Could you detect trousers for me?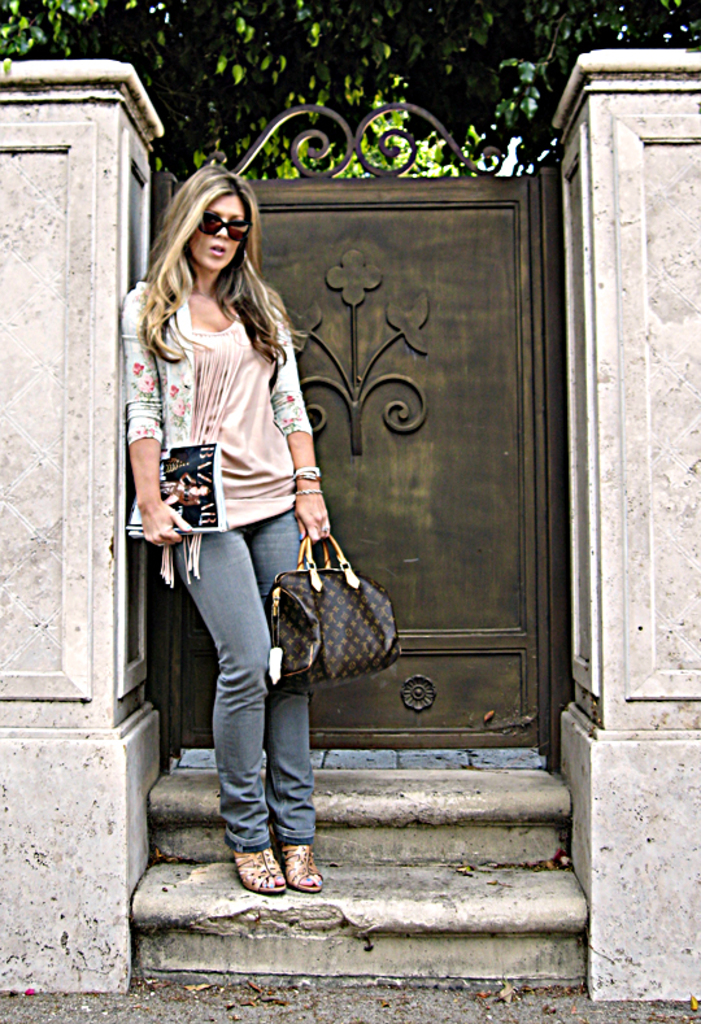
Detection result: box=[173, 519, 308, 841].
